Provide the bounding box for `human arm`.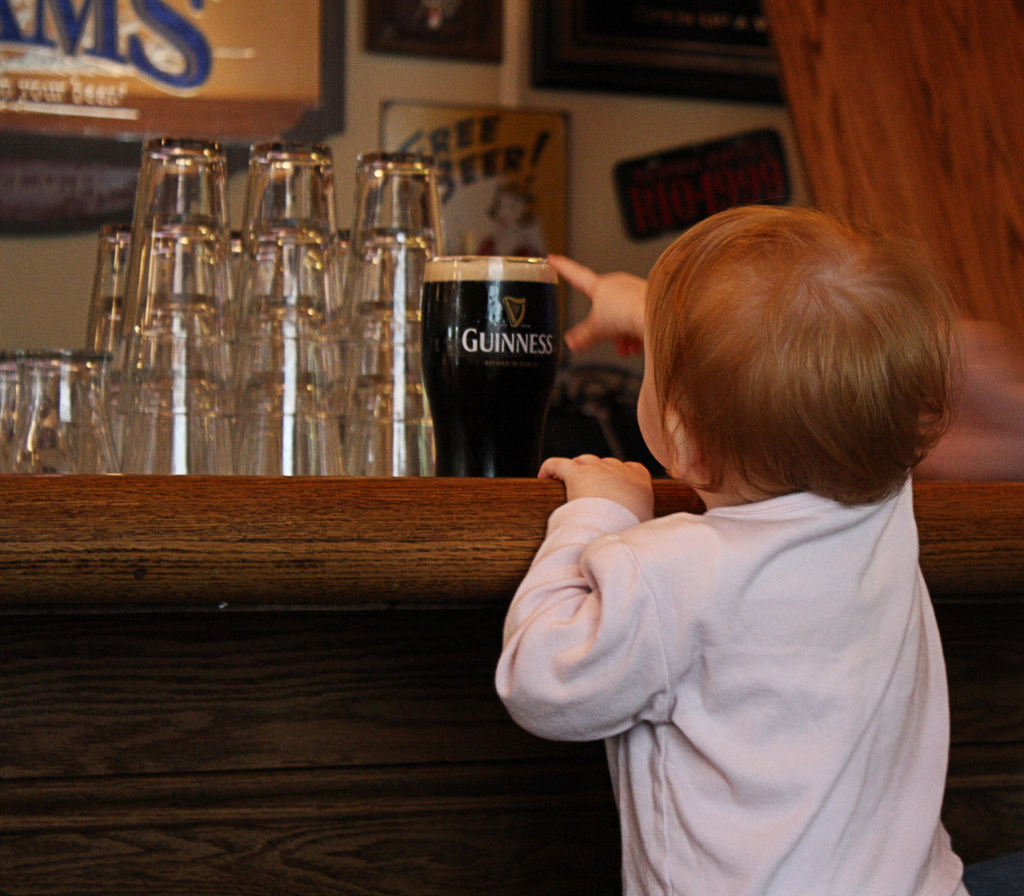
545:249:648:352.
